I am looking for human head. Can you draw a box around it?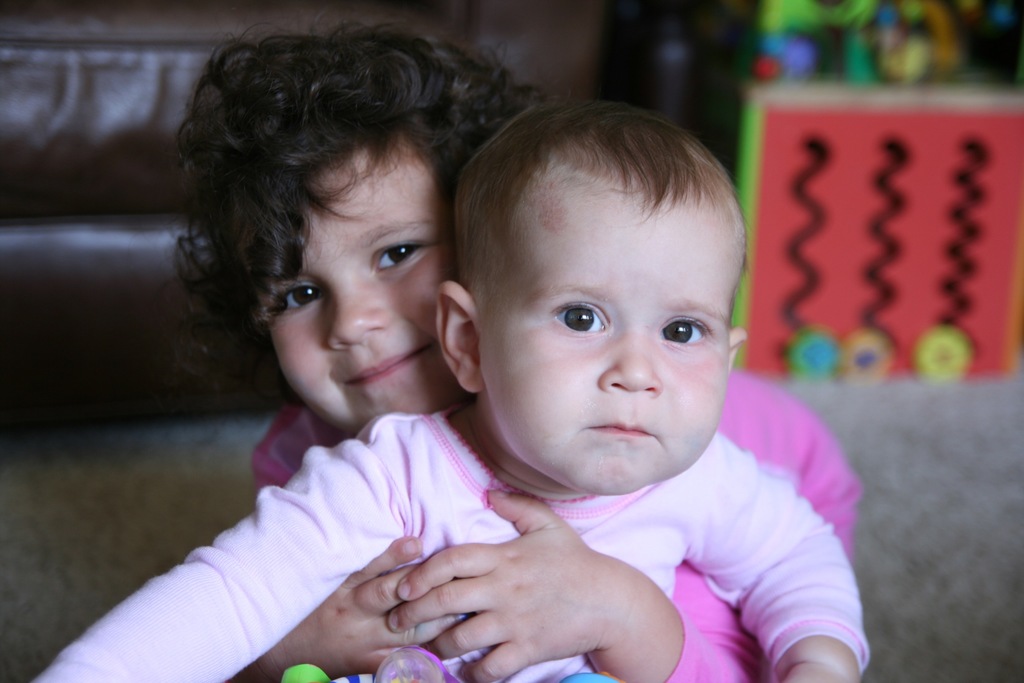
Sure, the bounding box is bbox=[186, 21, 538, 436].
